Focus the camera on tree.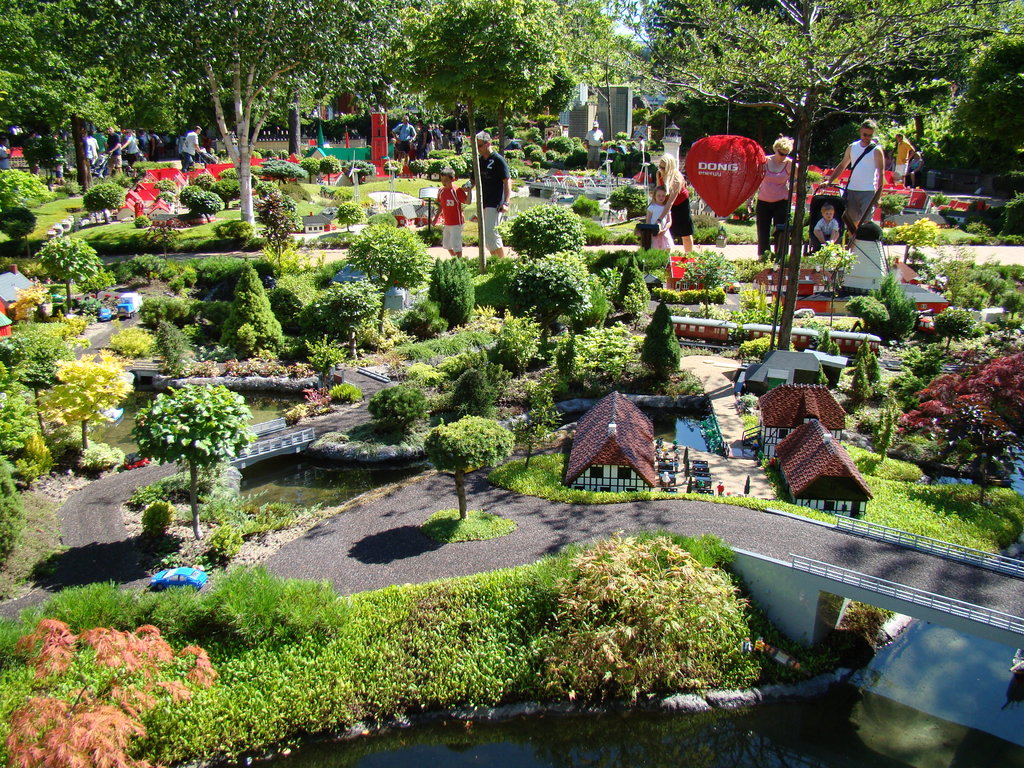
Focus region: crop(130, 254, 170, 282).
